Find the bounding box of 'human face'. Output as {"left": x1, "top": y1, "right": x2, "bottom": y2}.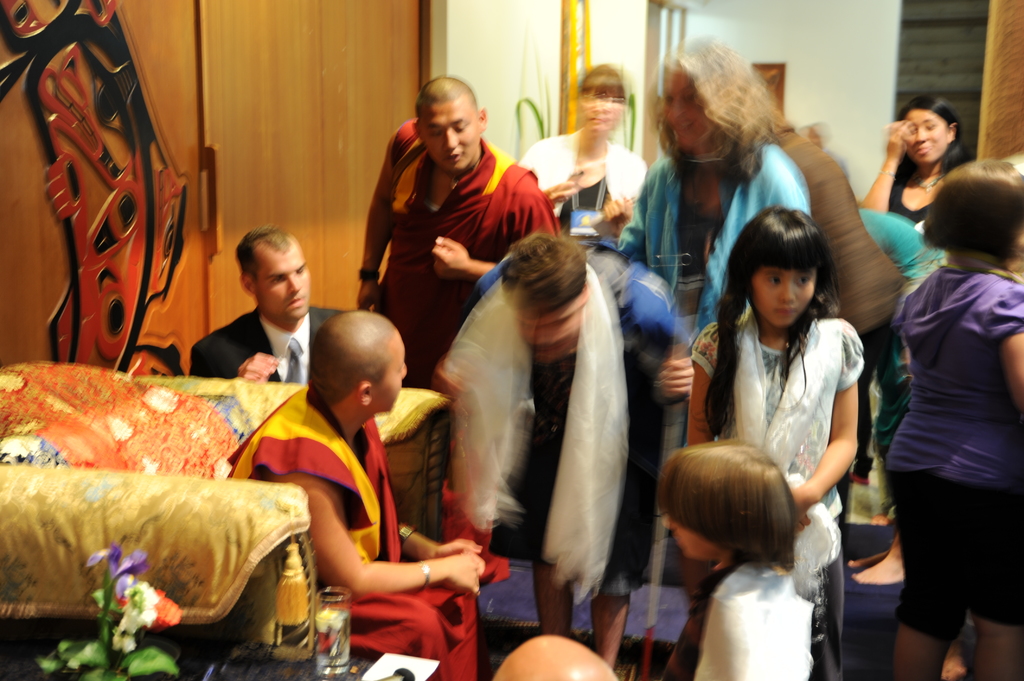
{"left": 254, "top": 246, "right": 312, "bottom": 321}.
